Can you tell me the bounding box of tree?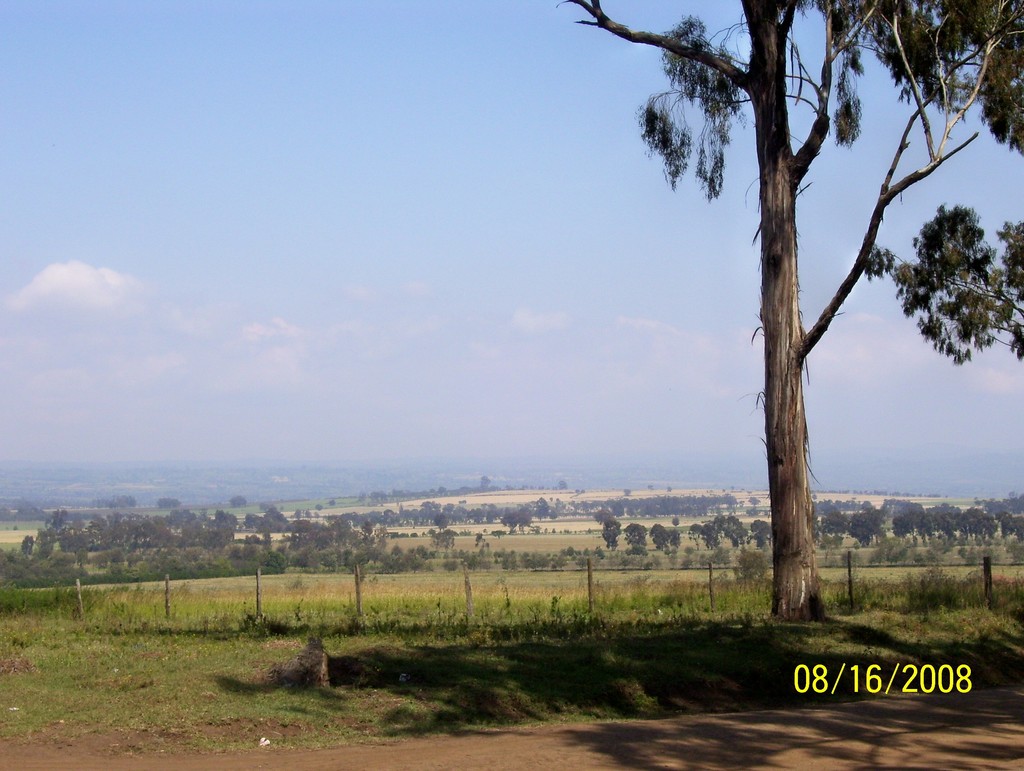
[left=655, top=518, right=676, bottom=539].
